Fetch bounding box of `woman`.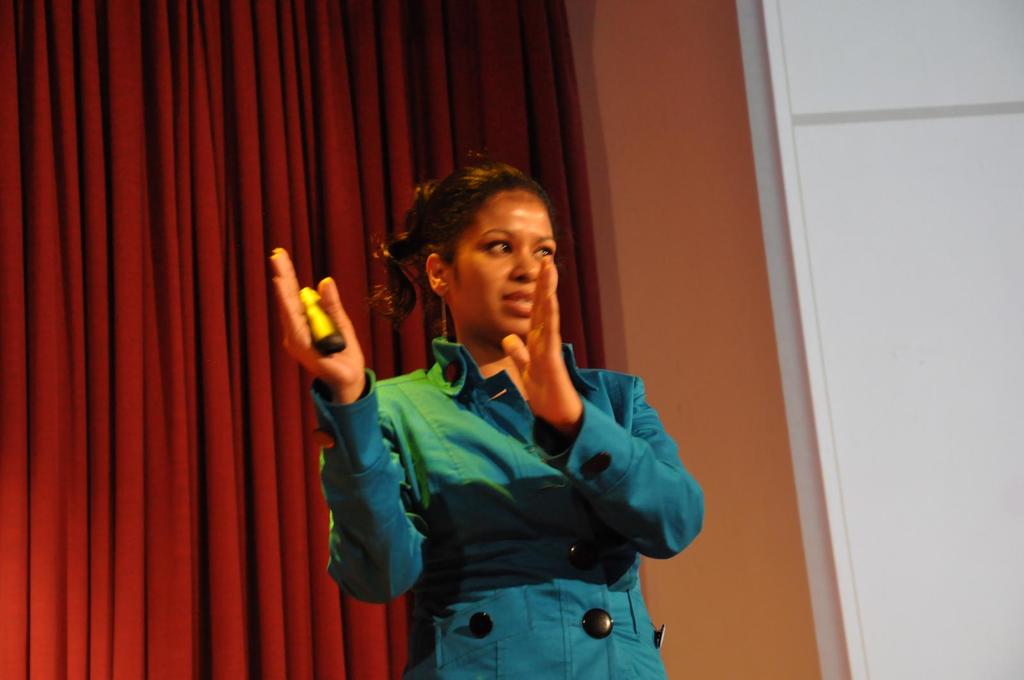
Bbox: select_region(288, 143, 648, 672).
